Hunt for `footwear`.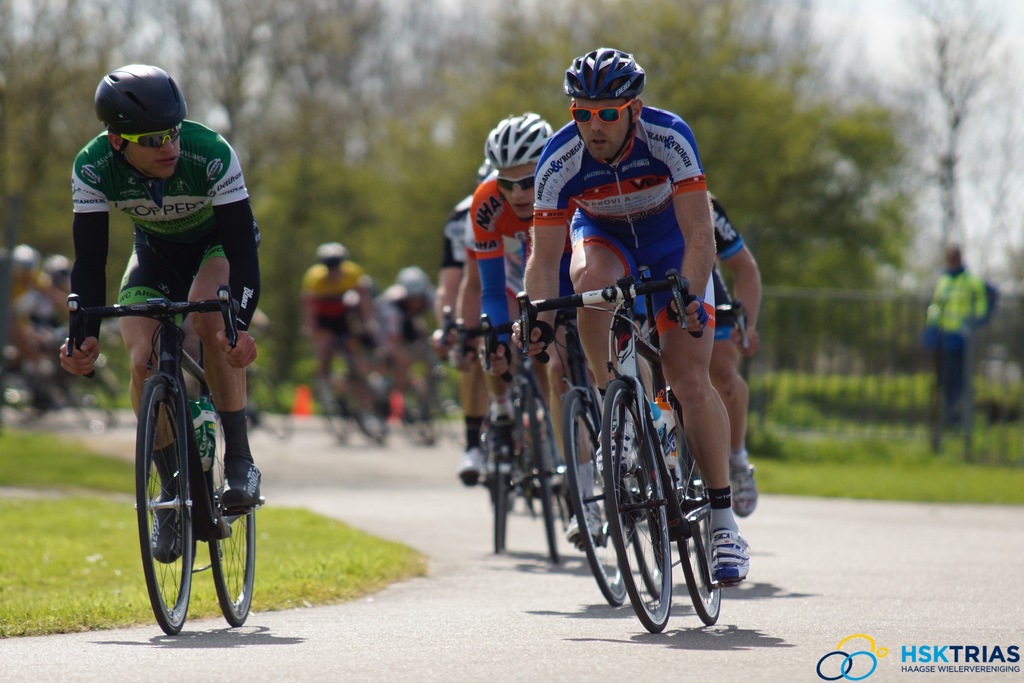
Hunted down at [x1=145, y1=497, x2=182, y2=576].
